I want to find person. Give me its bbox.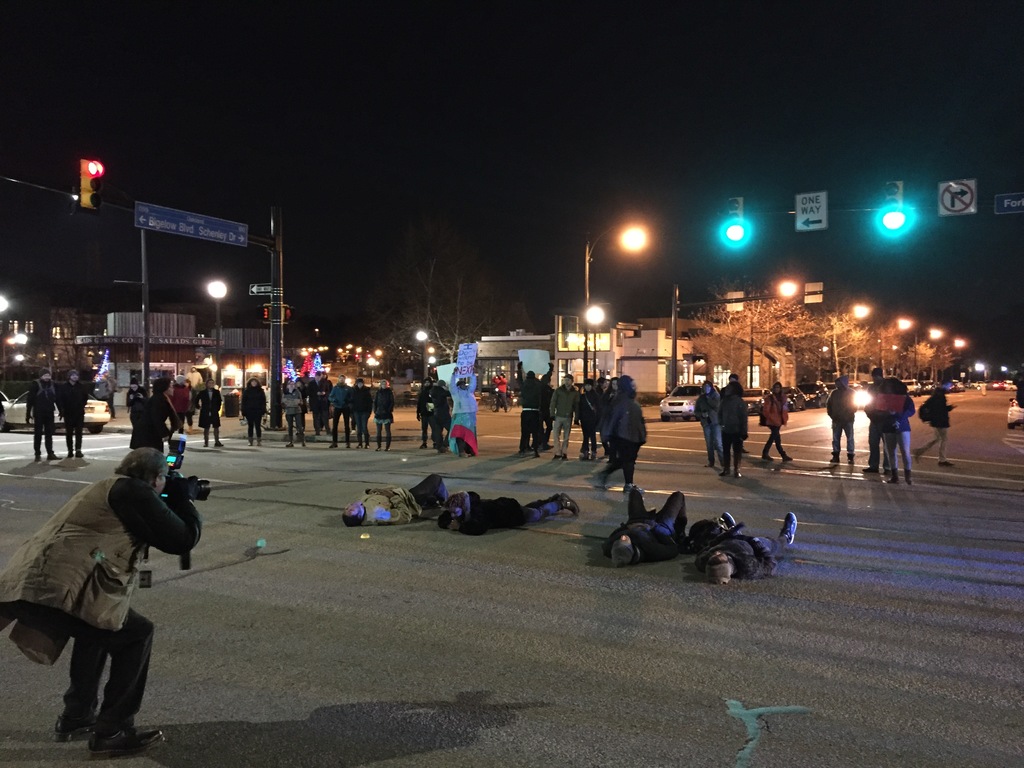
{"x1": 25, "y1": 371, "x2": 60, "y2": 461}.
